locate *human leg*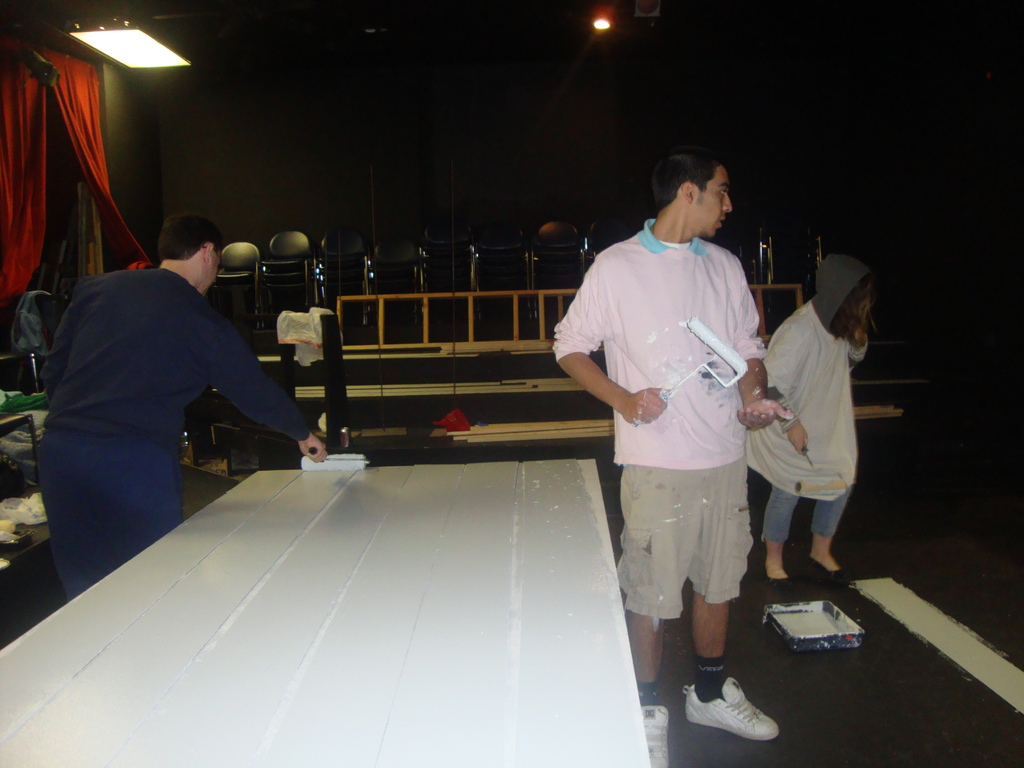
pyautogui.locateOnScreen(804, 484, 858, 569)
